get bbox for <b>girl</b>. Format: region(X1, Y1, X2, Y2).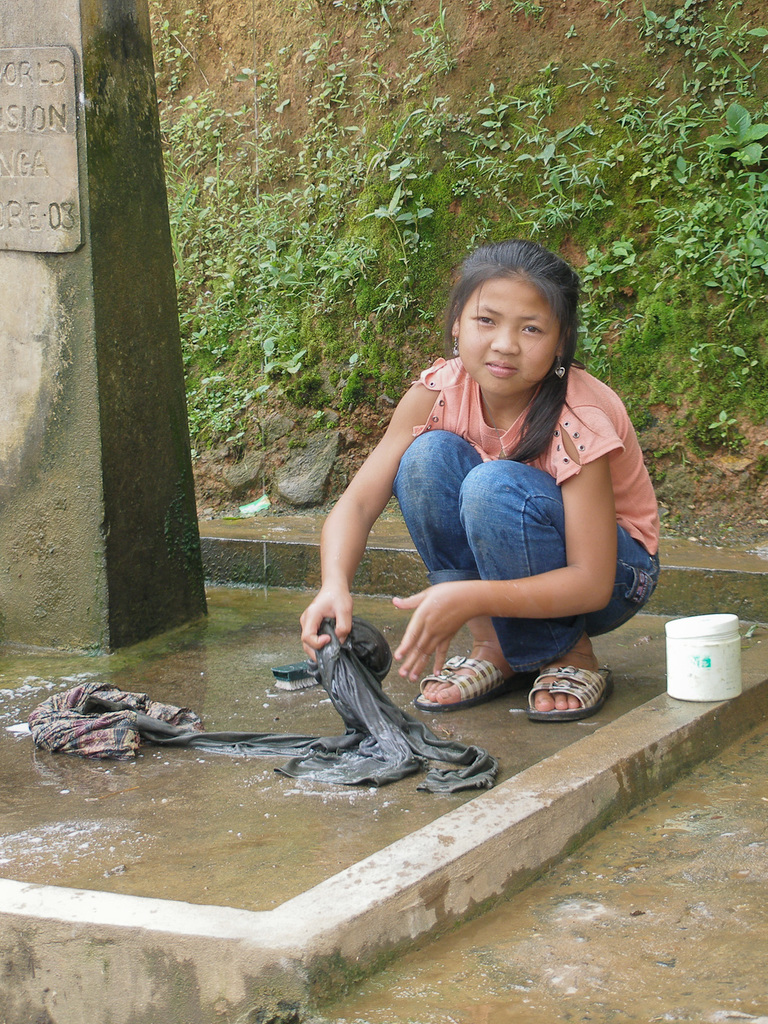
region(298, 243, 668, 725).
